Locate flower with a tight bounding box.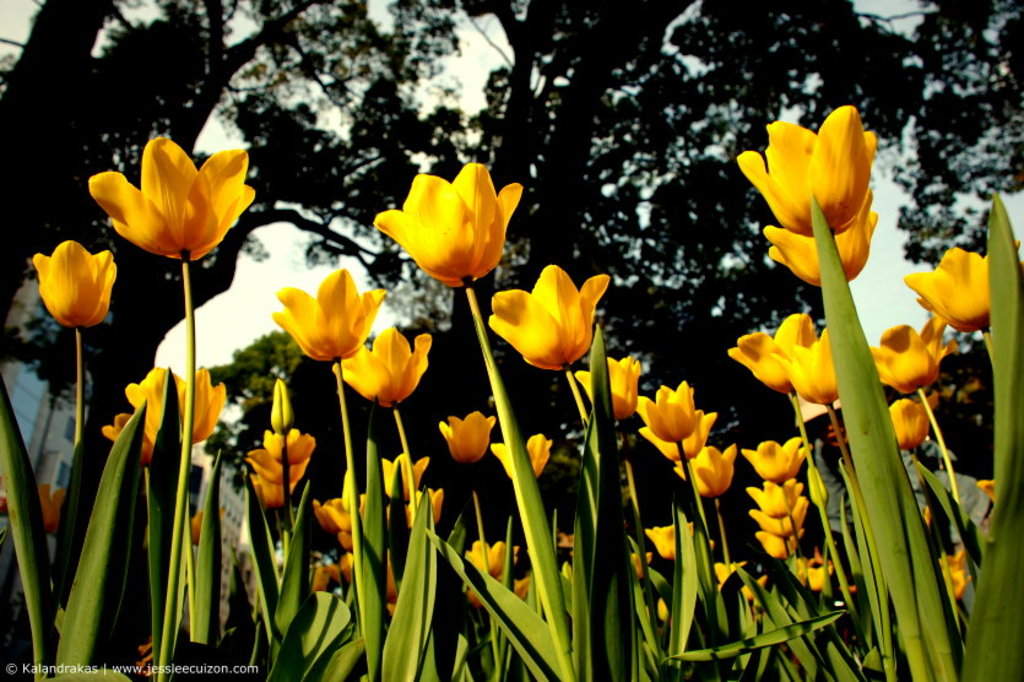
locate(804, 462, 829, 513).
